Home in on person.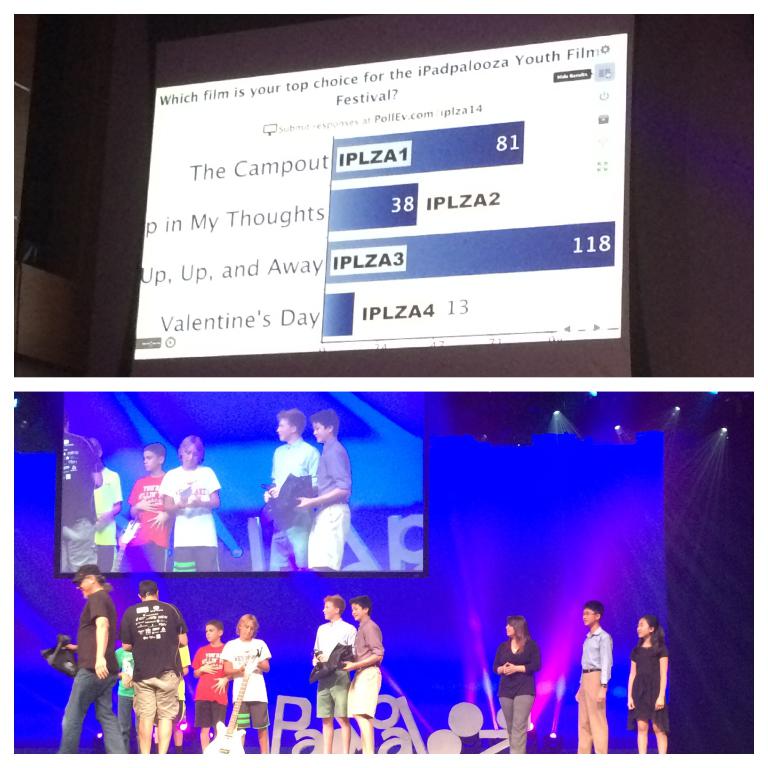
Homed in at 339,593,382,757.
